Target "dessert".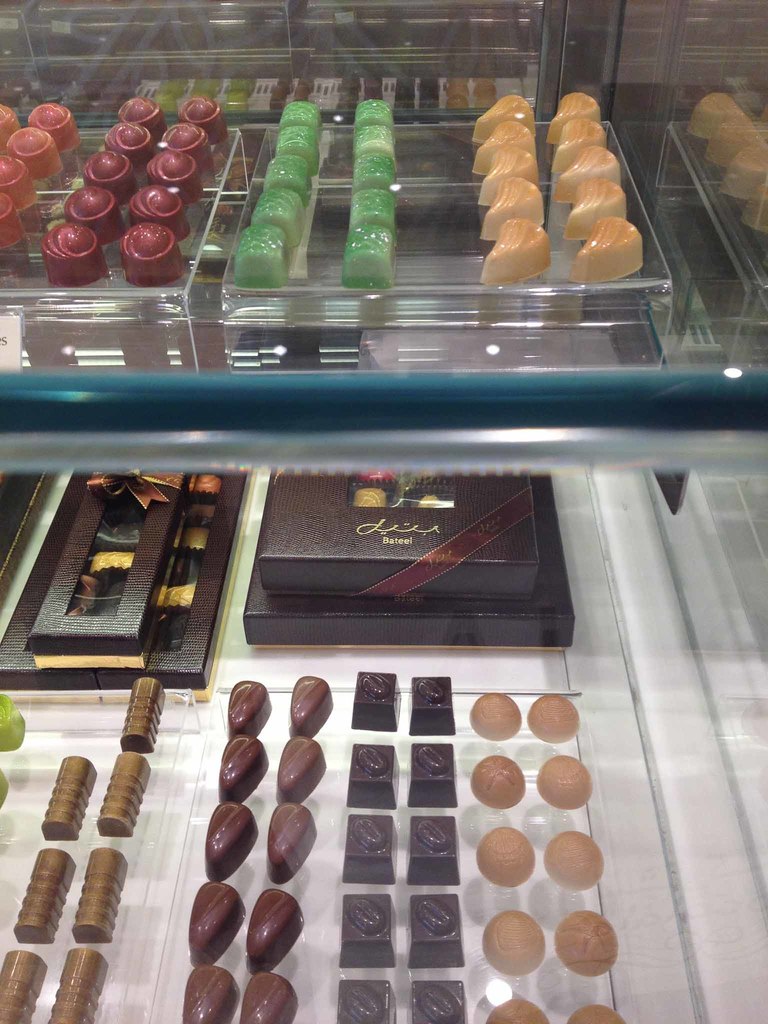
Target region: (x1=573, y1=999, x2=623, y2=1023).
